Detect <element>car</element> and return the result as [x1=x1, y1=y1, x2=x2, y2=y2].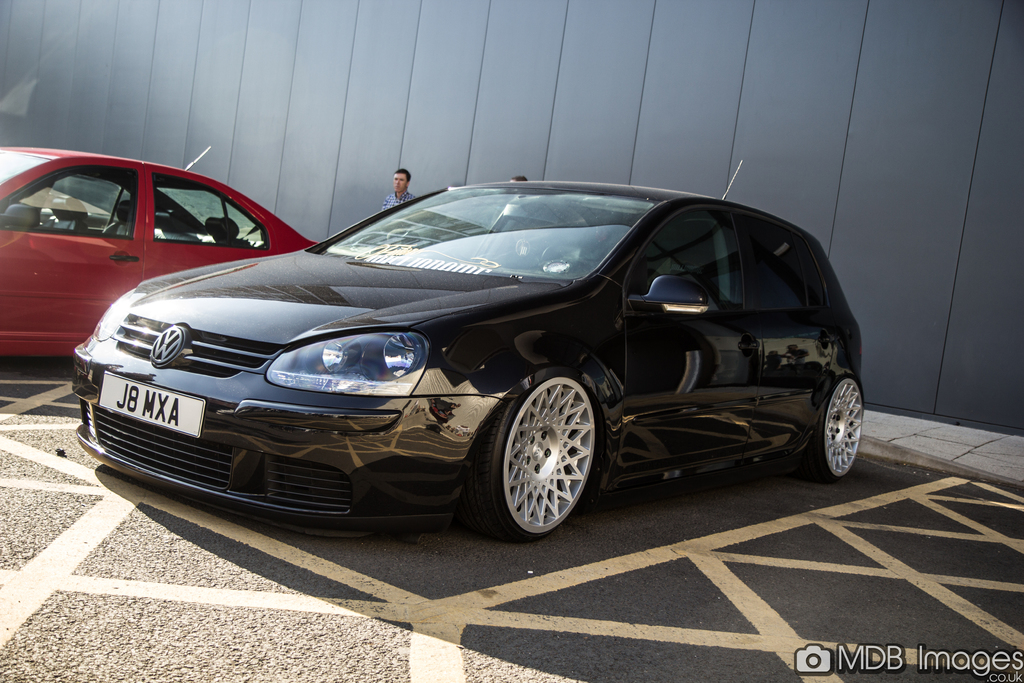
[x1=61, y1=170, x2=883, y2=553].
